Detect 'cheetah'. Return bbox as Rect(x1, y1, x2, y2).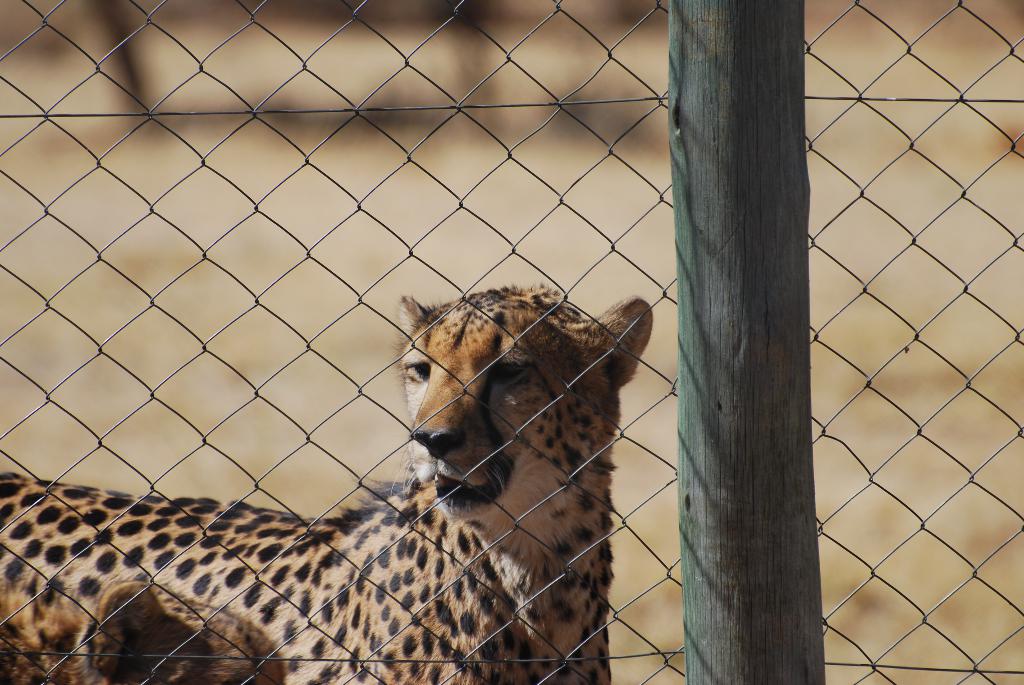
Rect(0, 581, 284, 684).
